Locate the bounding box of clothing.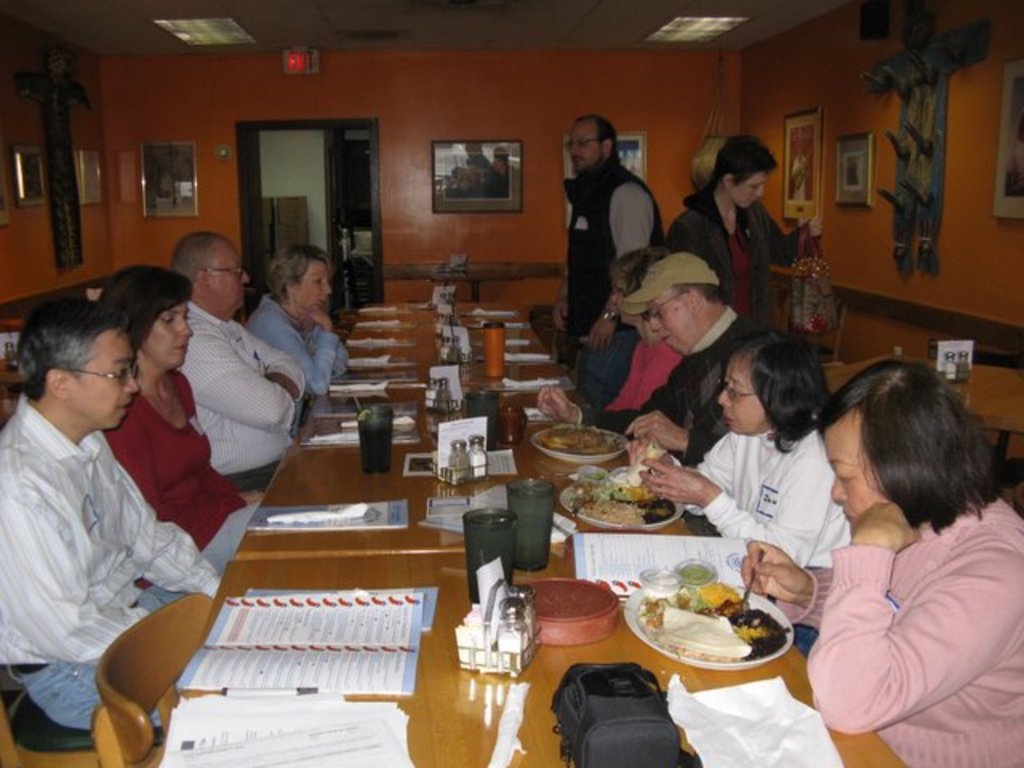
Bounding box: [left=106, top=363, right=272, bottom=594].
